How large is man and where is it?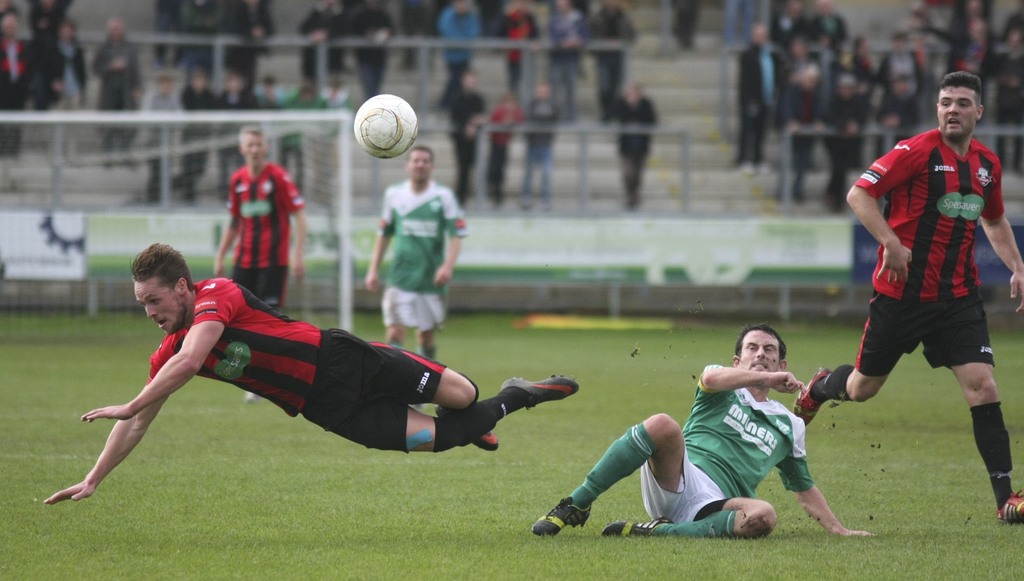
Bounding box: 499/0/541/88.
